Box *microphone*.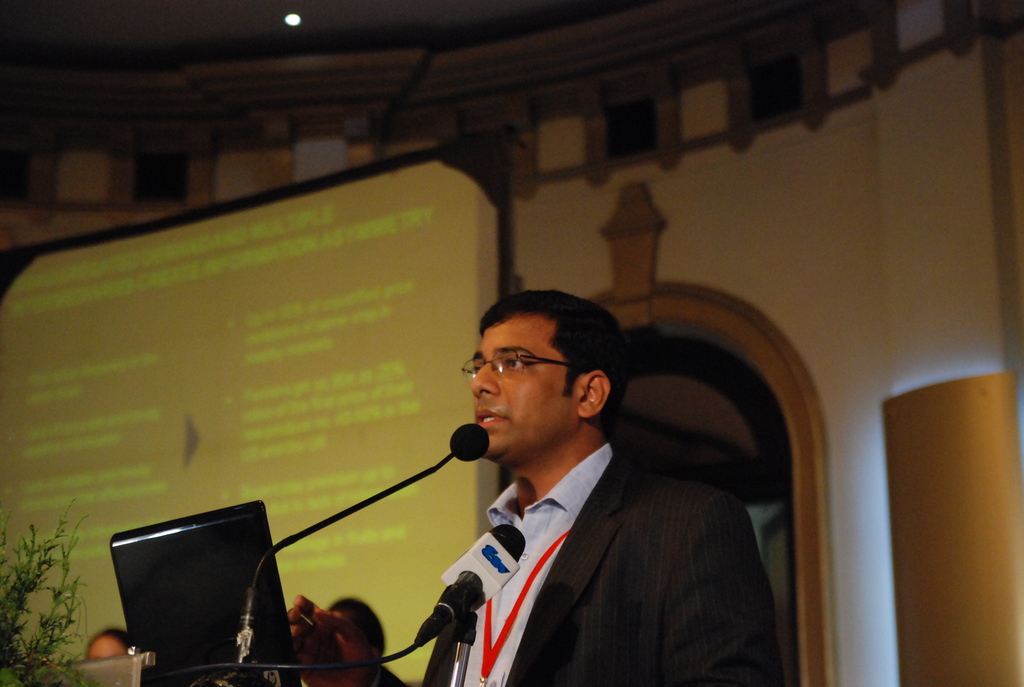
<box>414,524,527,647</box>.
